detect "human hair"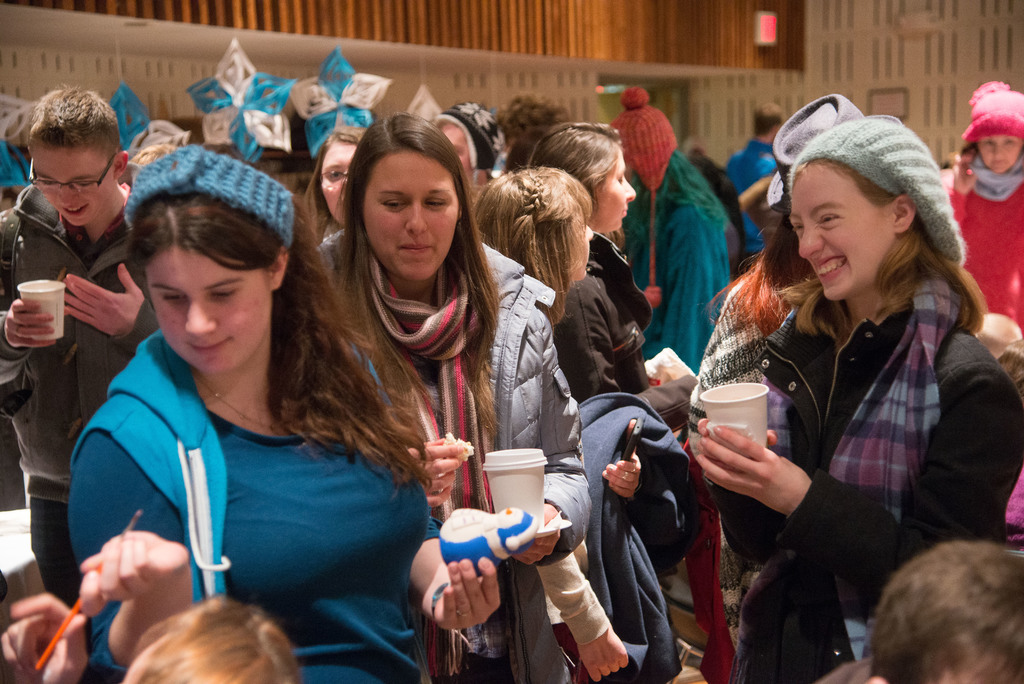
(x1=500, y1=93, x2=572, y2=156)
